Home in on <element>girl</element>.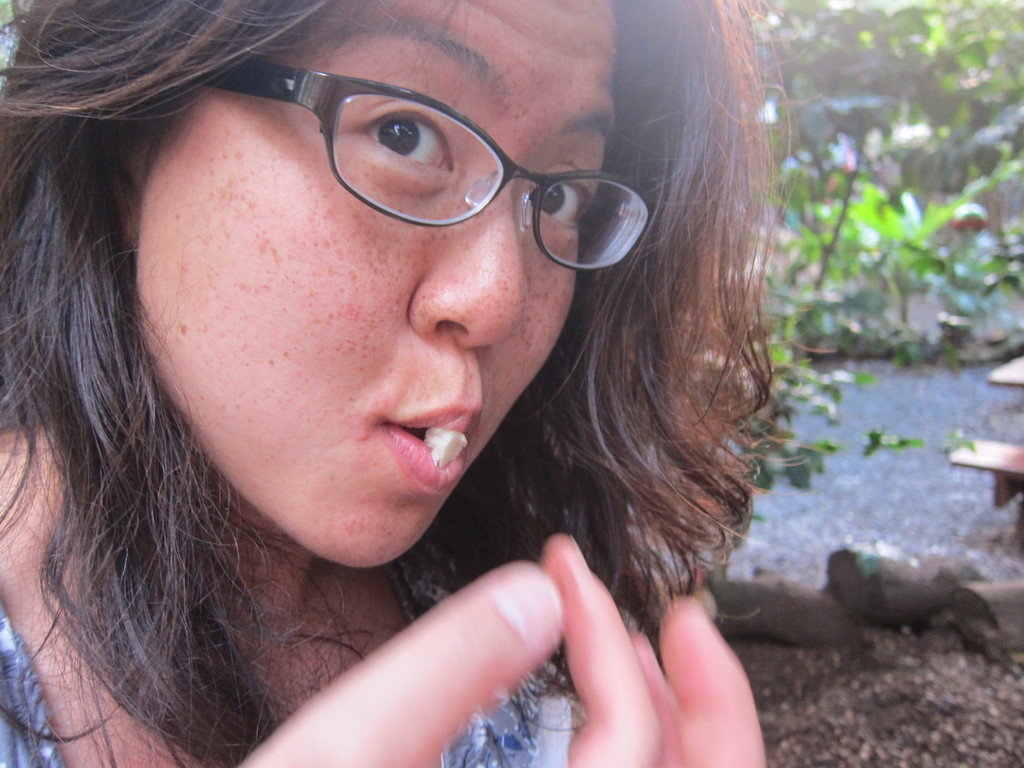
Homed in at {"left": 0, "top": 0, "right": 808, "bottom": 767}.
